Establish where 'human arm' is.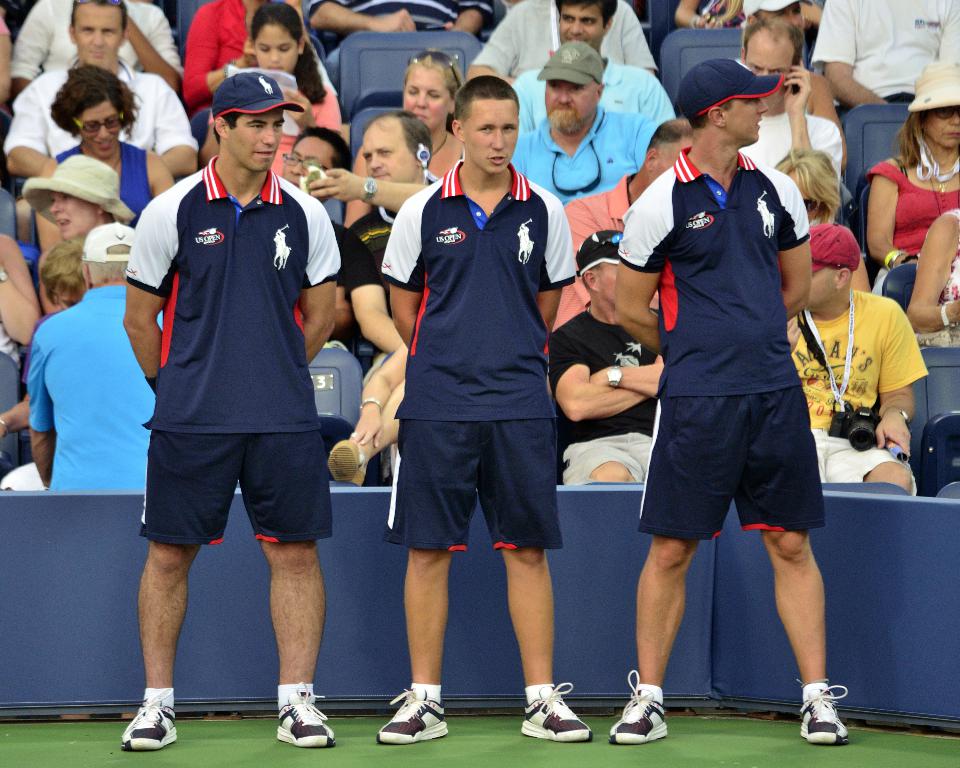
Established at {"x1": 34, "y1": 154, "x2": 74, "y2": 258}.
